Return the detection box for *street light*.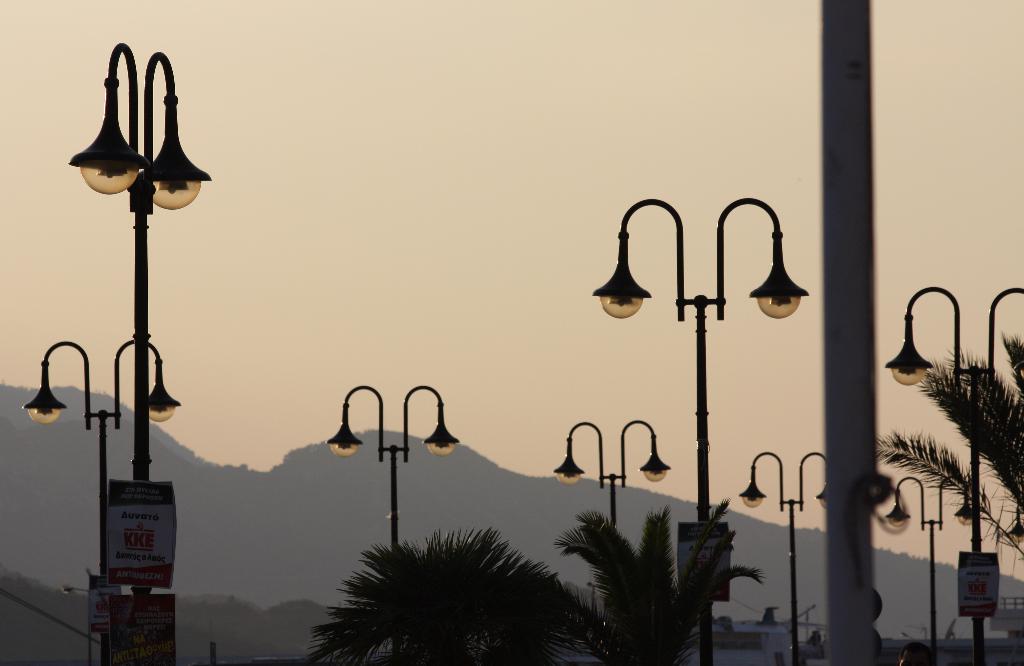
{"left": 16, "top": 338, "right": 179, "bottom": 665}.
